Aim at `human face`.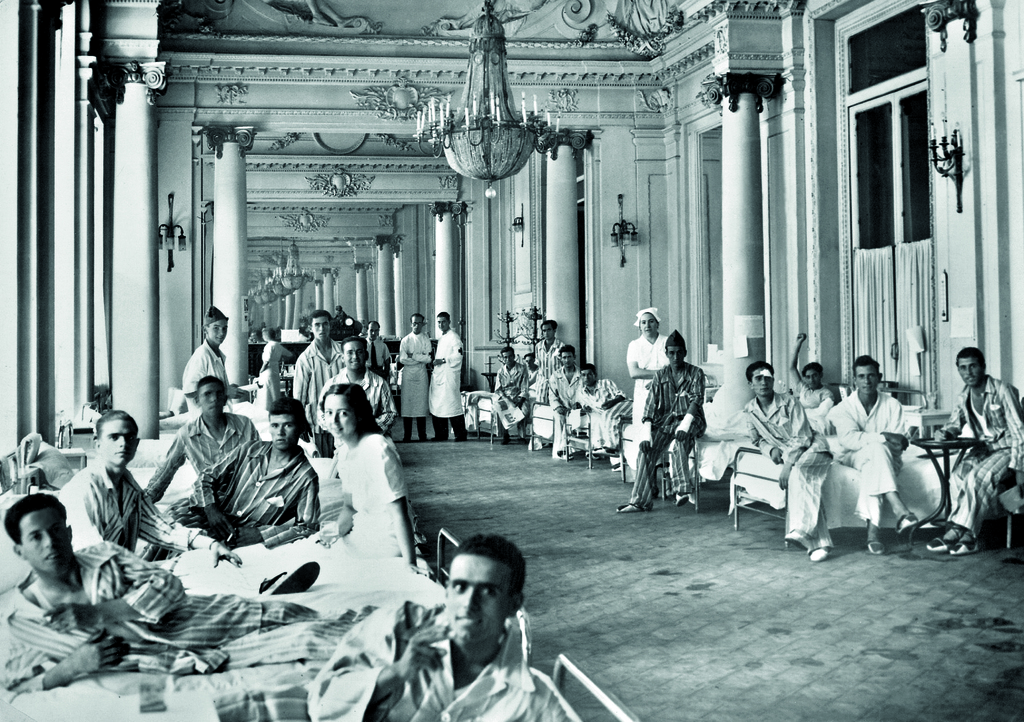
Aimed at x1=562, y1=353, x2=571, y2=370.
